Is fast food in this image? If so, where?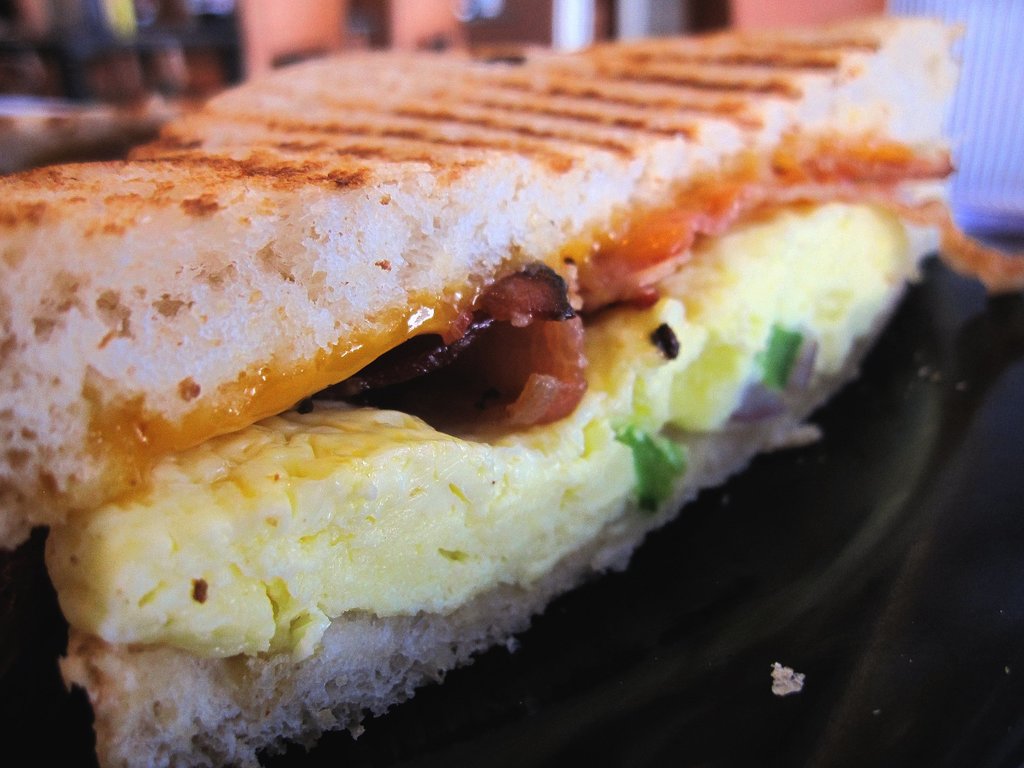
Yes, at Rect(2, 10, 991, 733).
